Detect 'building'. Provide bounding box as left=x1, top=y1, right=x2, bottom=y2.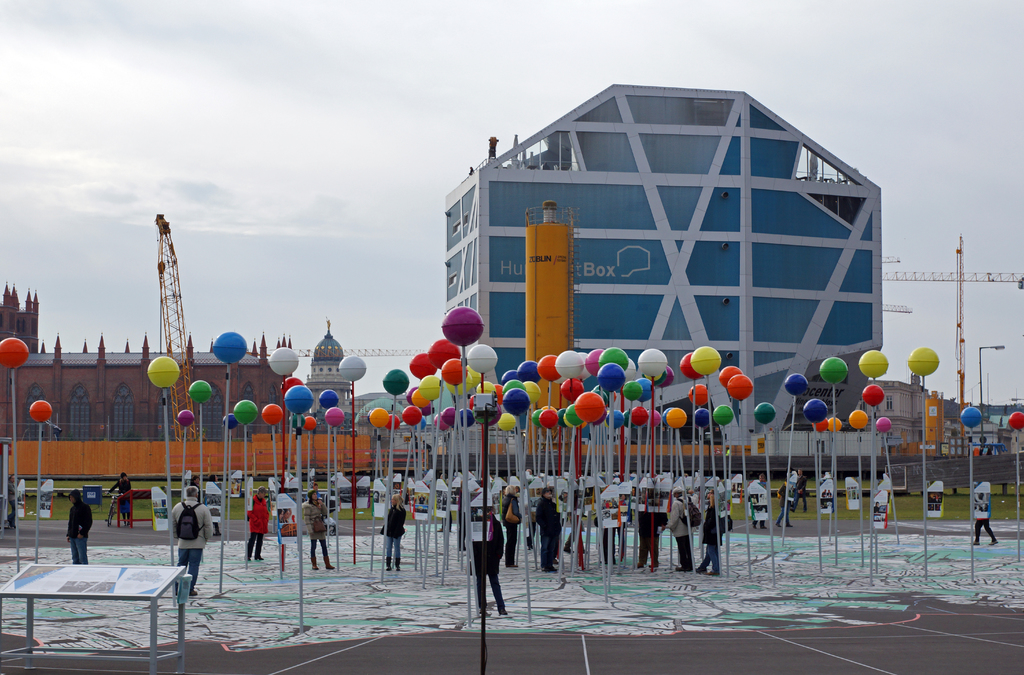
left=865, top=373, right=931, bottom=451.
